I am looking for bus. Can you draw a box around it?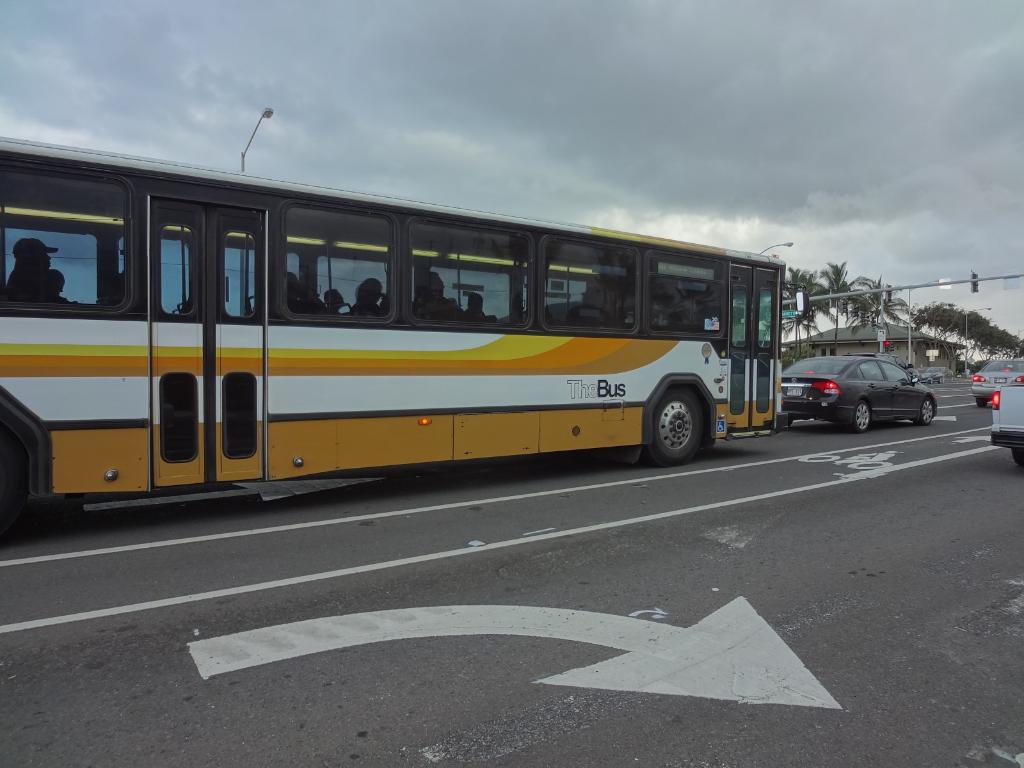
Sure, the bounding box is BBox(0, 135, 812, 537).
